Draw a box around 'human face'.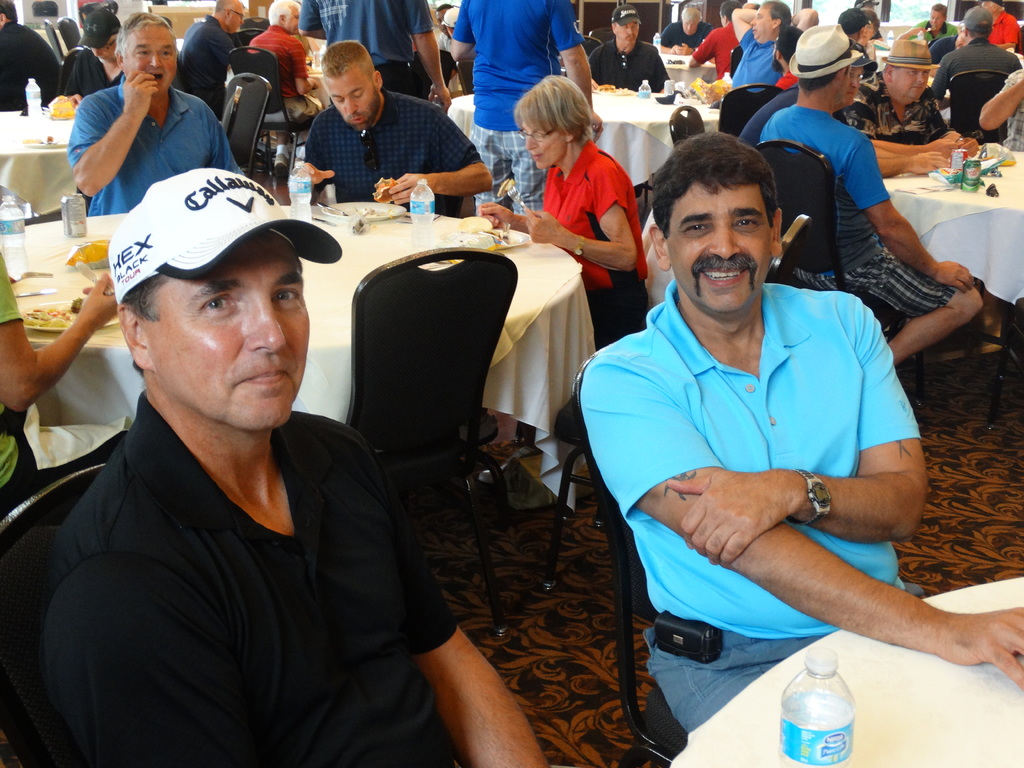
<box>122,19,181,95</box>.
